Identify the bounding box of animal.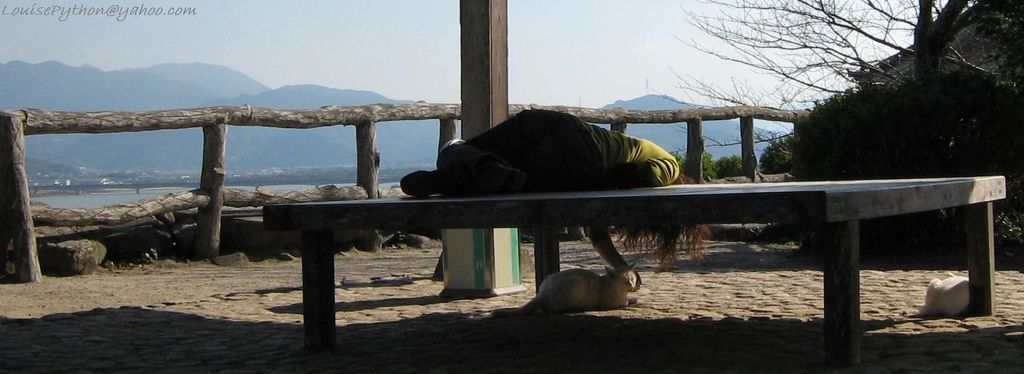
bbox=(493, 270, 637, 317).
